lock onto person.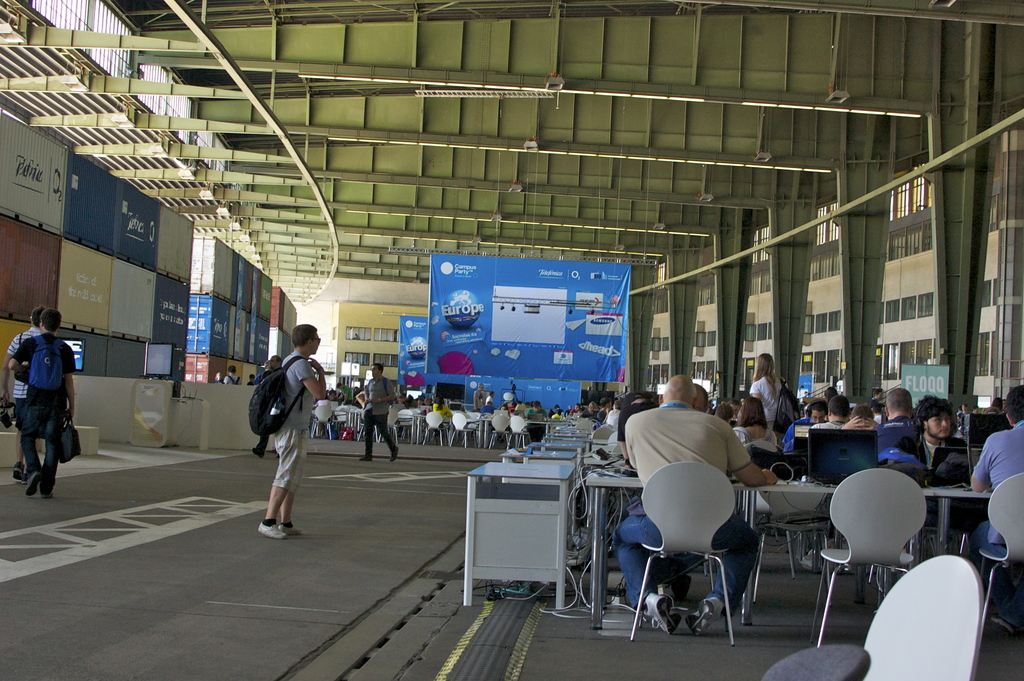
Locked: box=[950, 384, 1023, 606].
